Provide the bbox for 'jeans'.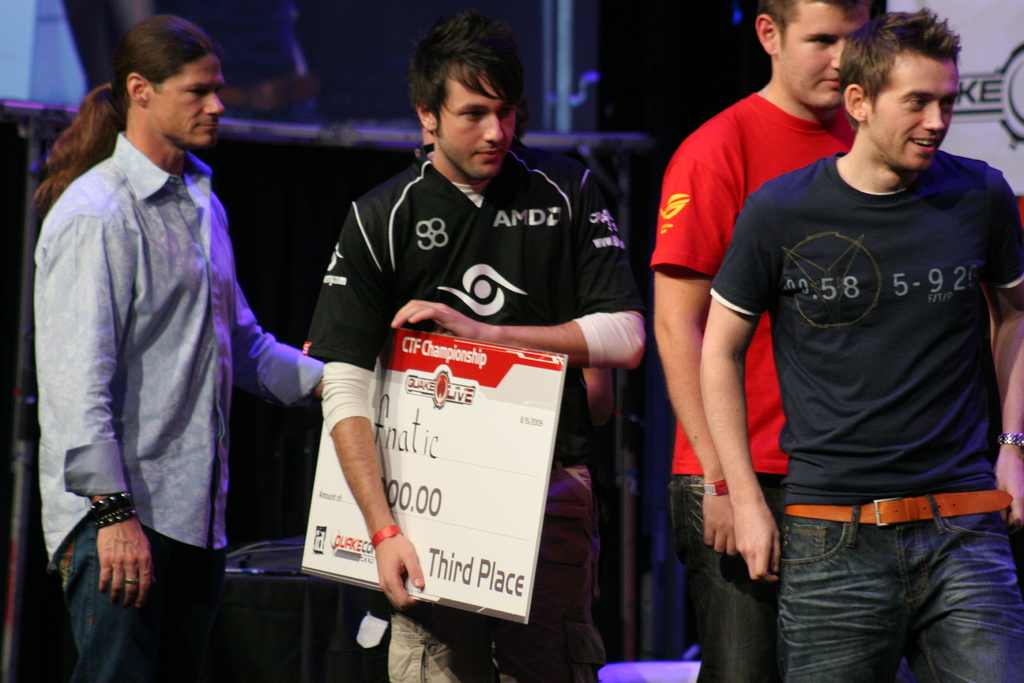
{"x1": 670, "y1": 473, "x2": 790, "y2": 682}.
